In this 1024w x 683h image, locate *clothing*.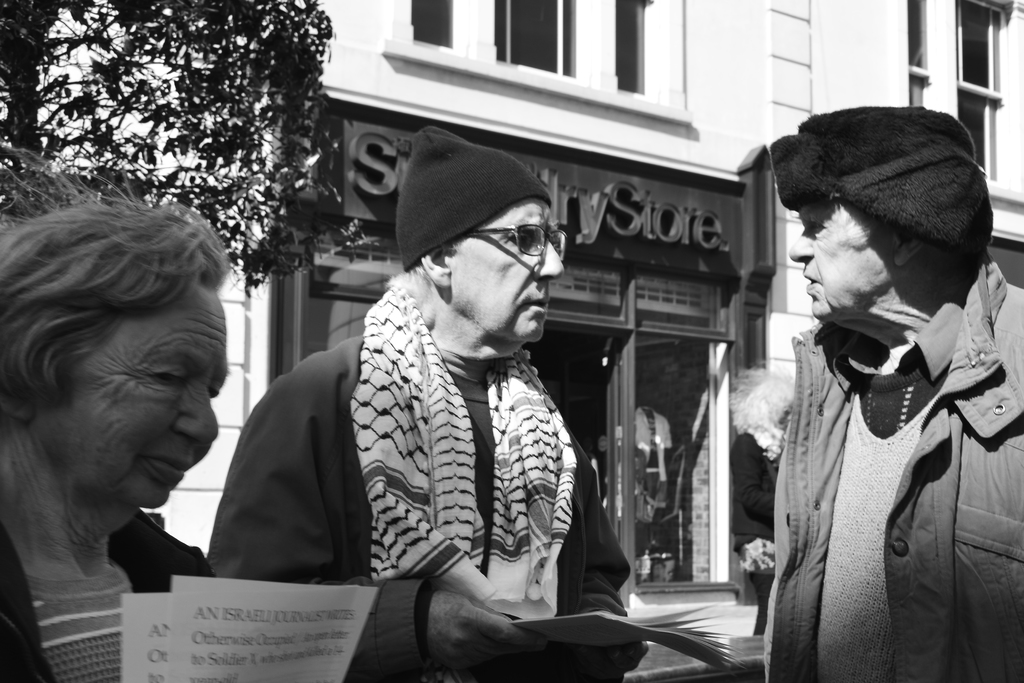
Bounding box: BBox(742, 209, 1017, 682).
